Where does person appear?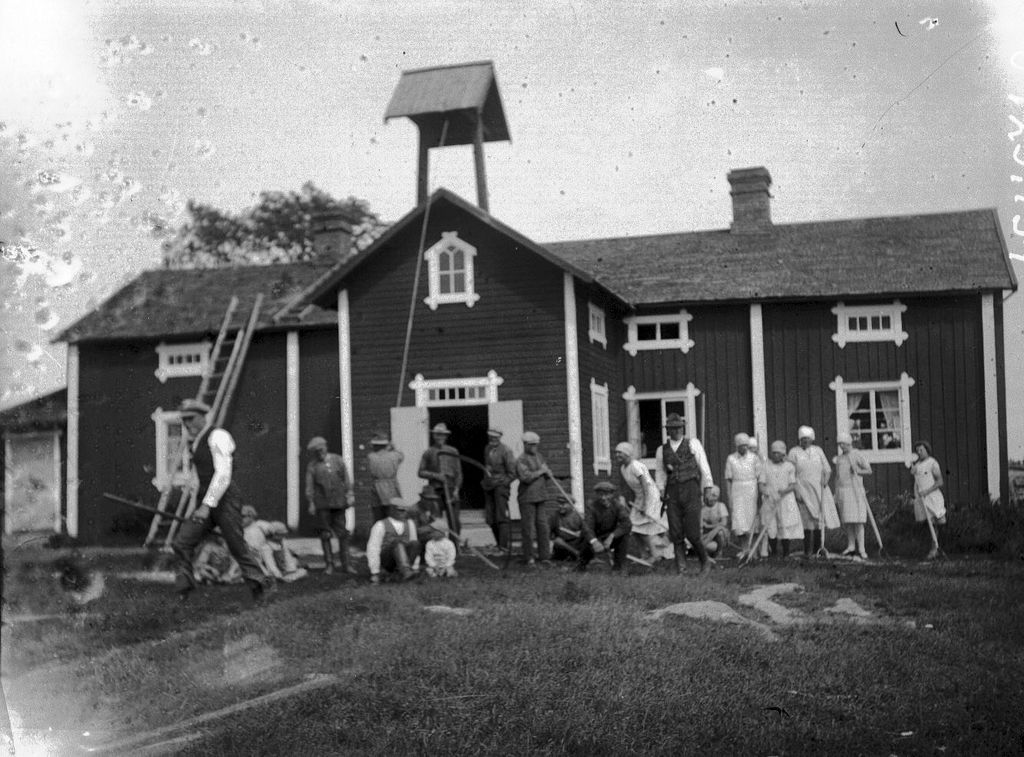
Appears at [x1=723, y1=441, x2=765, y2=554].
